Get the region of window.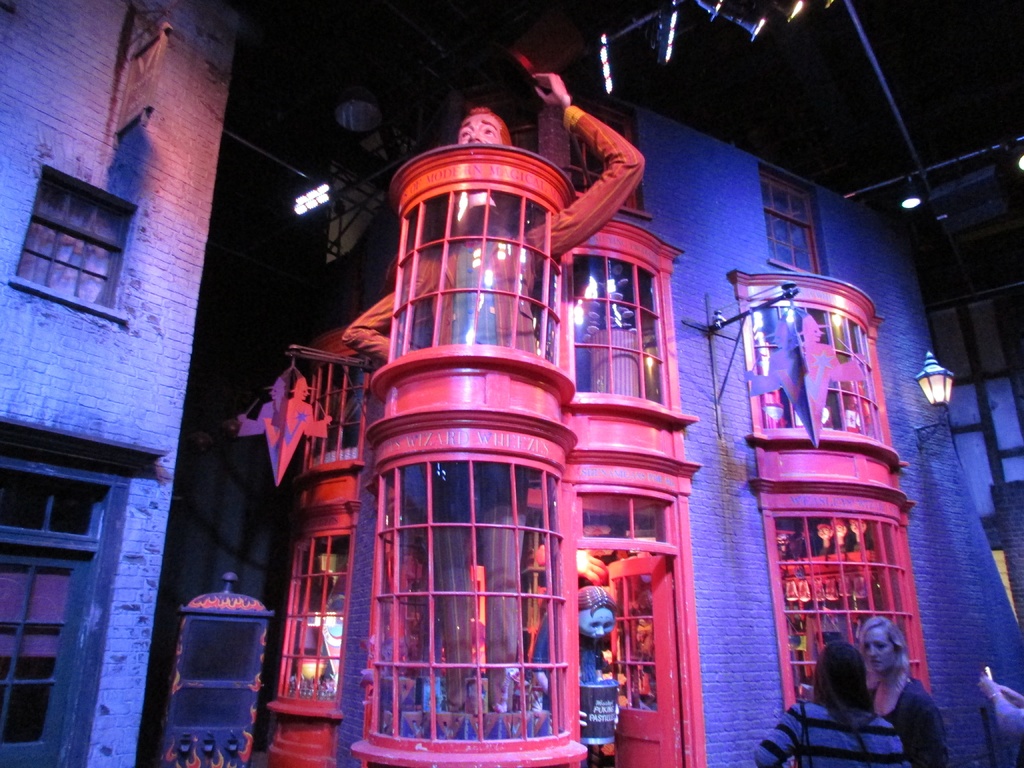
(572,117,637,202).
